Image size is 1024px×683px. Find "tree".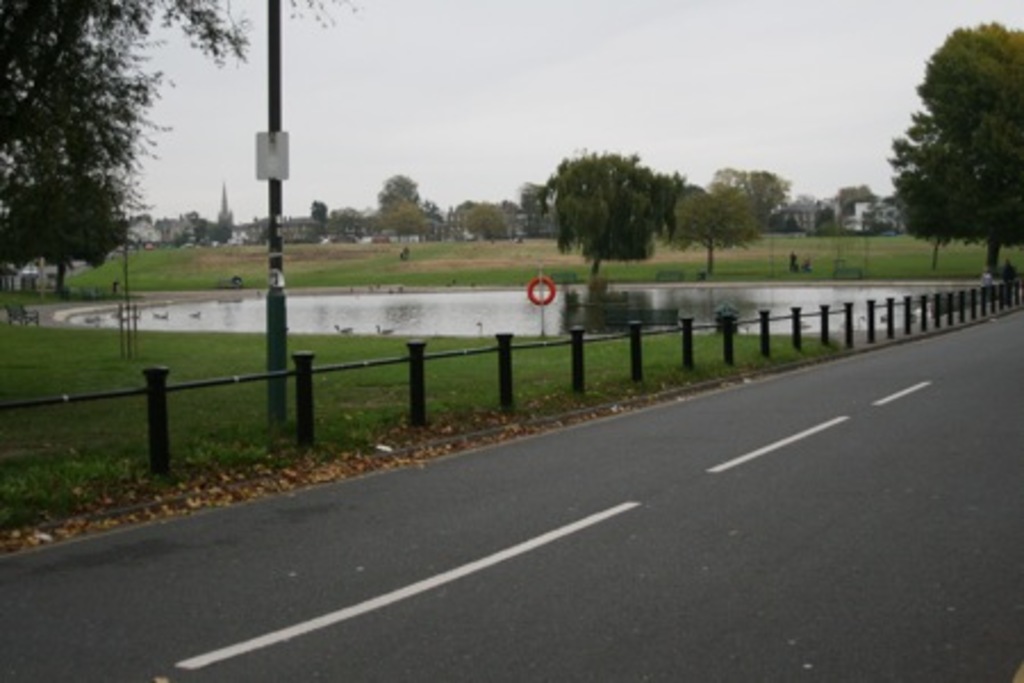
(left=307, top=191, right=330, bottom=228).
